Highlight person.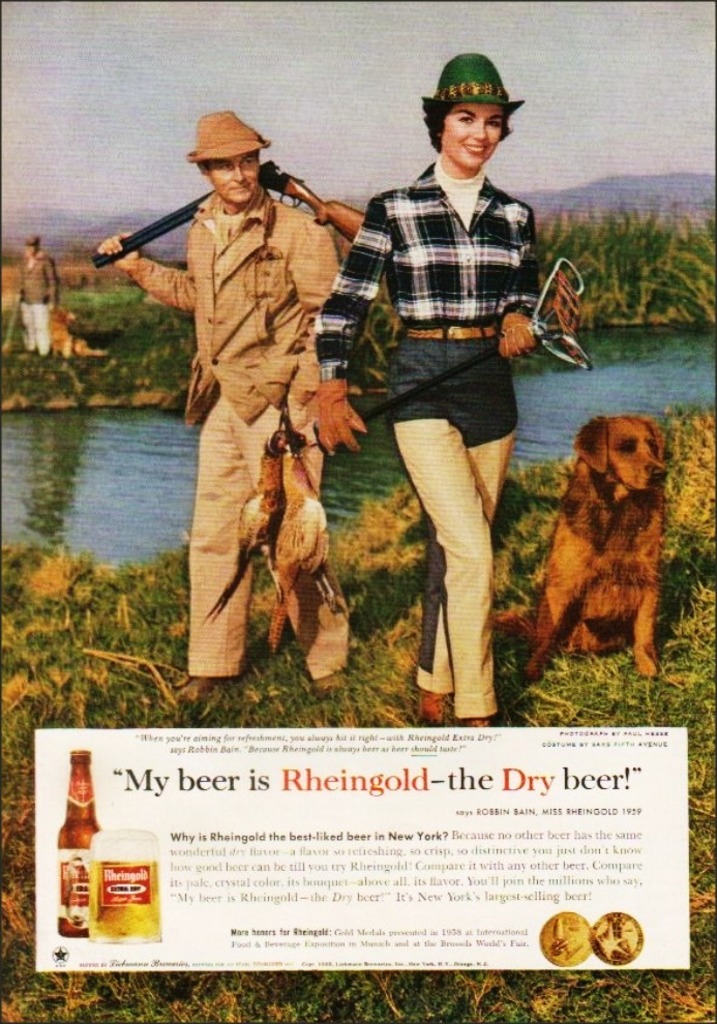
Highlighted region: left=19, top=233, right=60, bottom=362.
